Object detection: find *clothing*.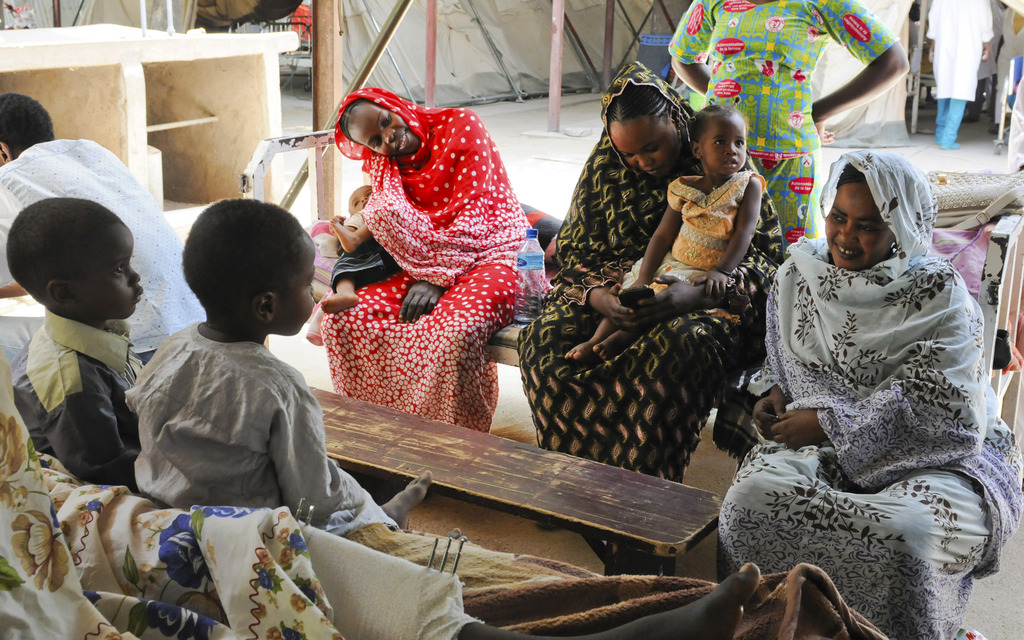
detection(12, 291, 154, 495).
